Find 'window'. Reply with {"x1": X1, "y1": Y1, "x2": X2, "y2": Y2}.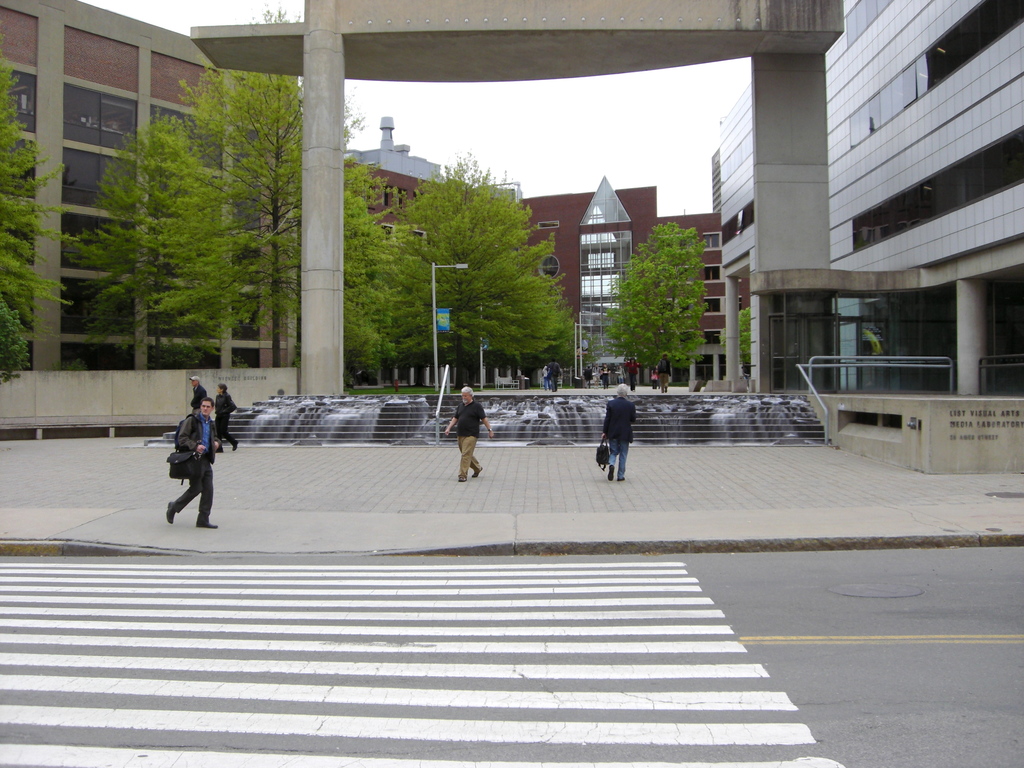
{"x1": 60, "y1": 144, "x2": 137, "y2": 214}.
